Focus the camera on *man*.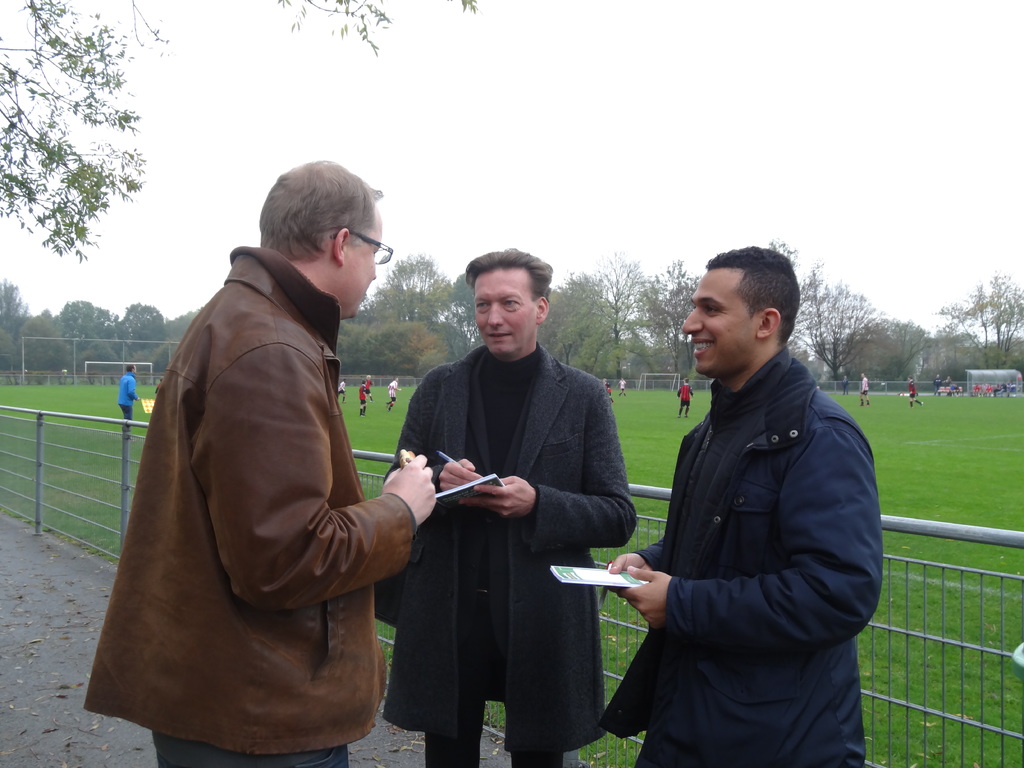
Focus region: locate(117, 363, 138, 420).
